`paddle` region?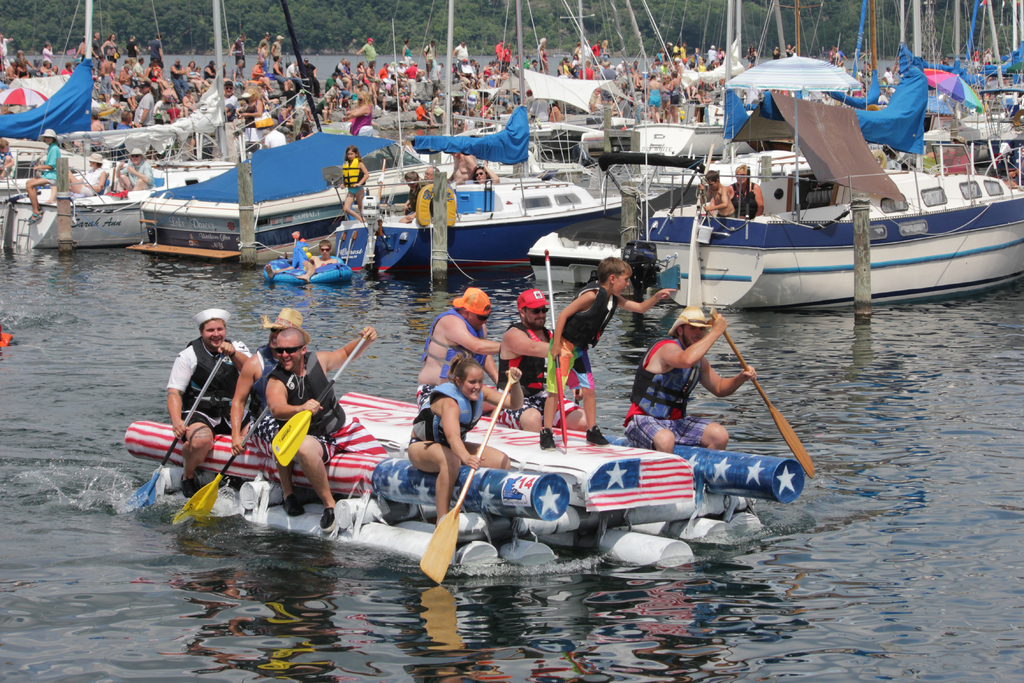
(left=269, top=331, right=368, bottom=465)
